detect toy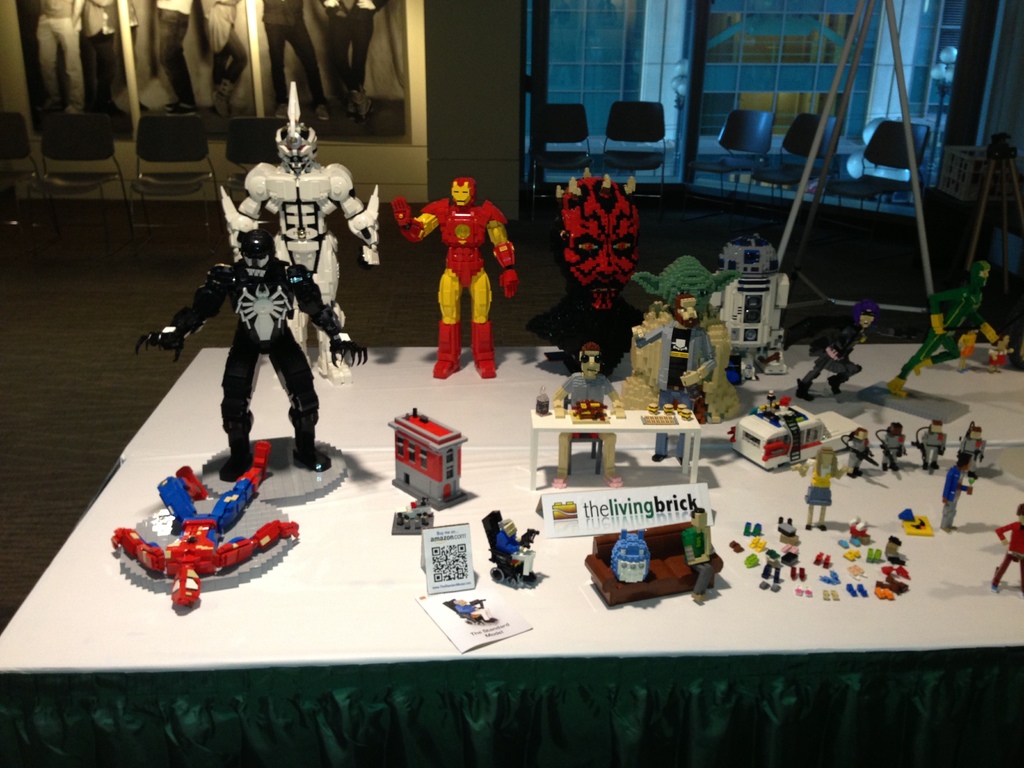
(left=878, top=565, right=893, bottom=579)
